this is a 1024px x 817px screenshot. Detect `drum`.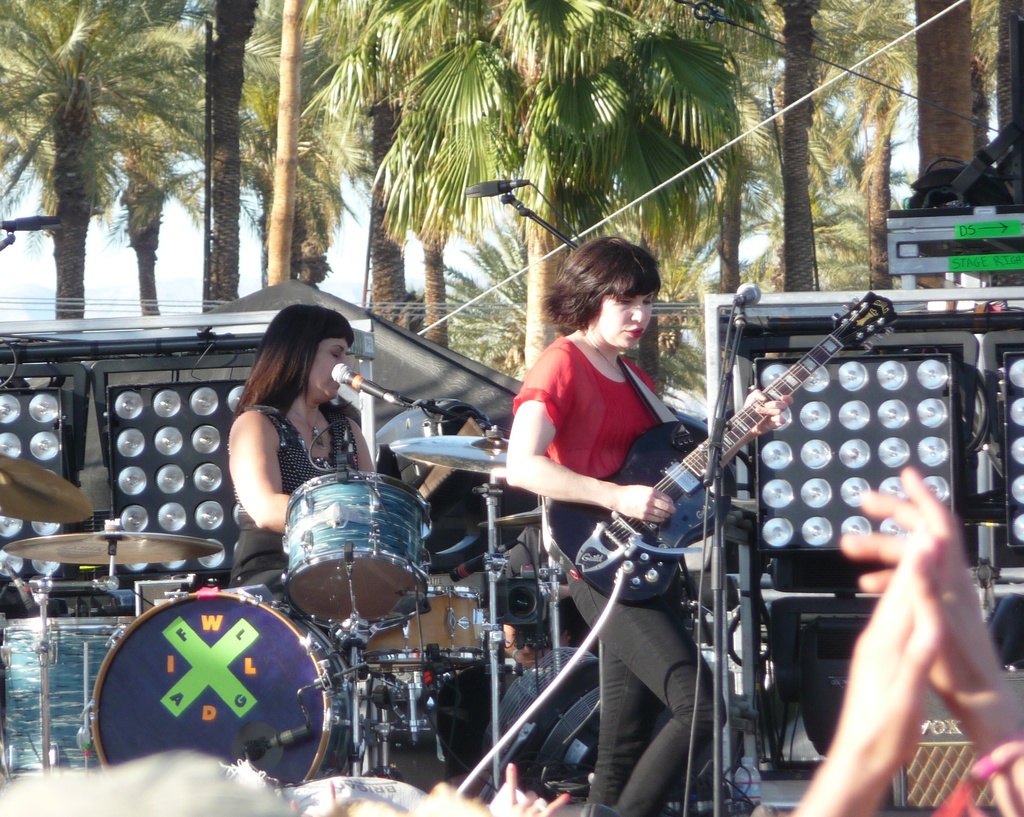
(0, 616, 138, 773).
